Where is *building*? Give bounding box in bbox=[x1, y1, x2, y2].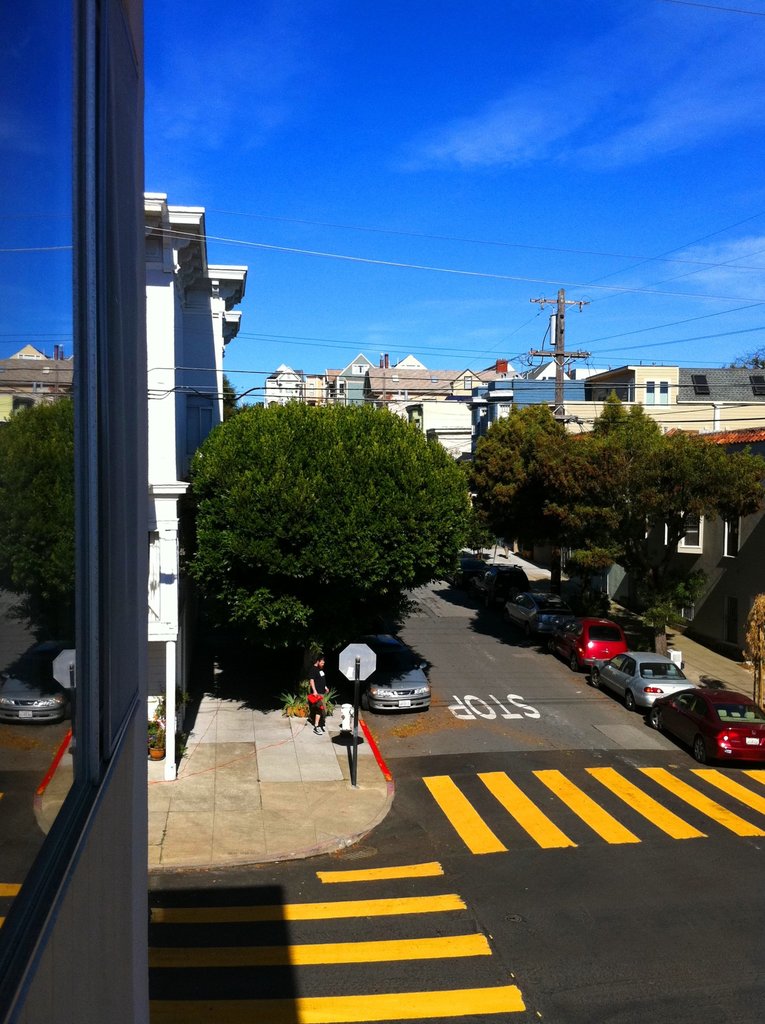
bbox=[0, 344, 70, 413].
